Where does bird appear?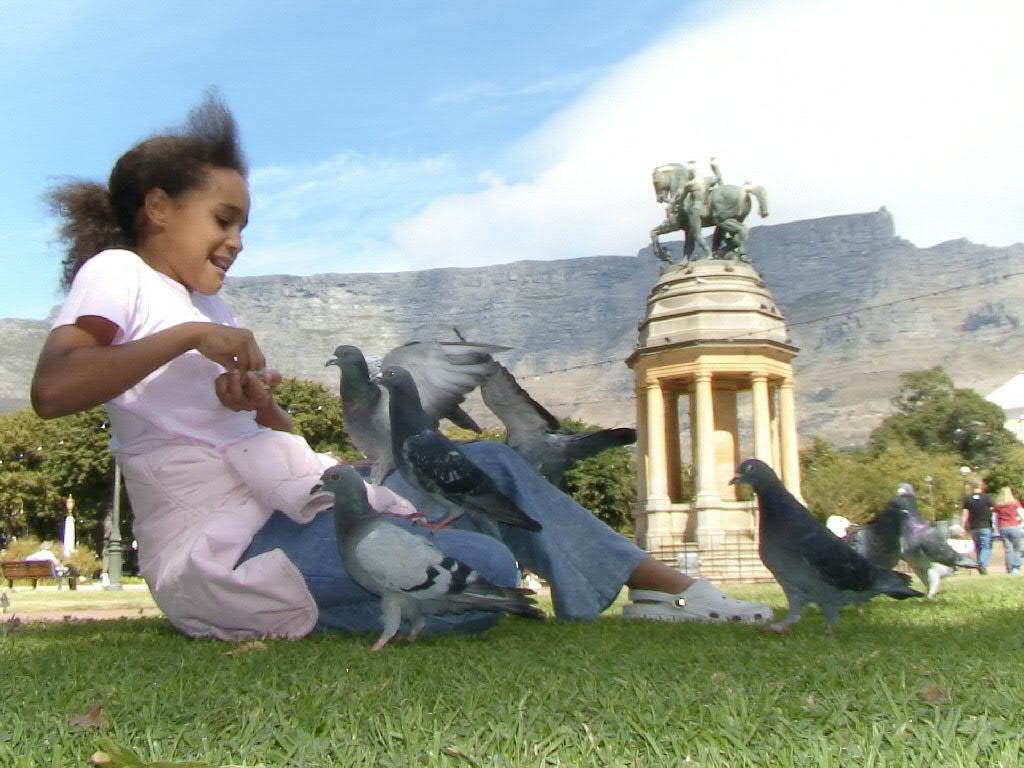
Appears at rect(474, 336, 652, 482).
